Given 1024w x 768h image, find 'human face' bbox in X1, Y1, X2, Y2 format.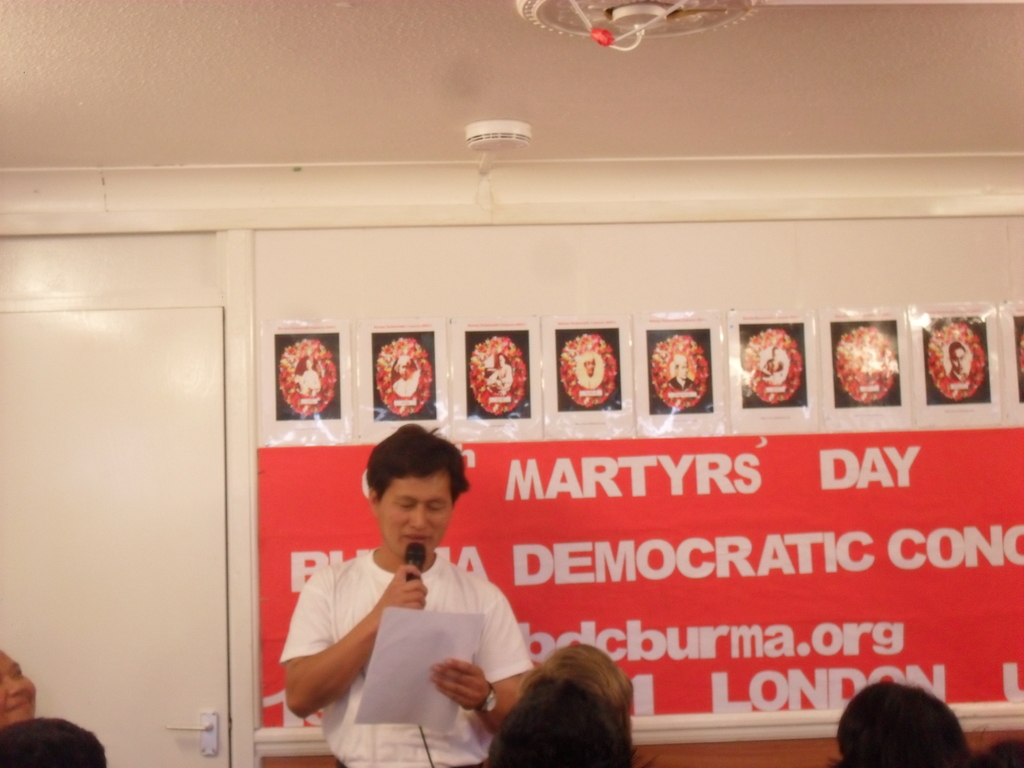
677, 362, 692, 379.
